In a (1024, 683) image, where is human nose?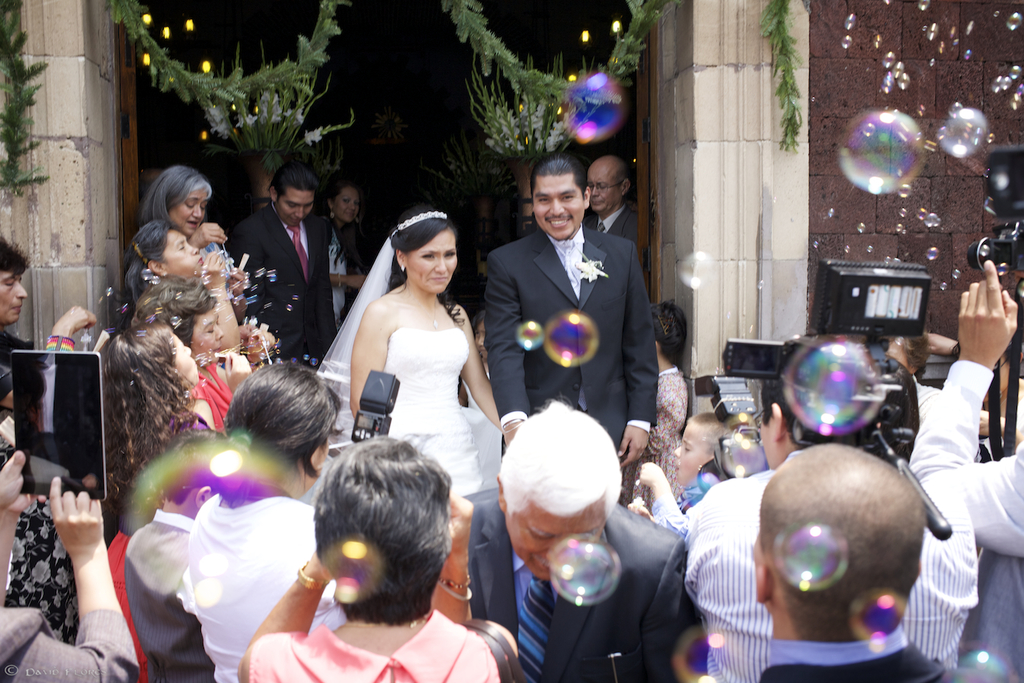
region(193, 204, 203, 219).
